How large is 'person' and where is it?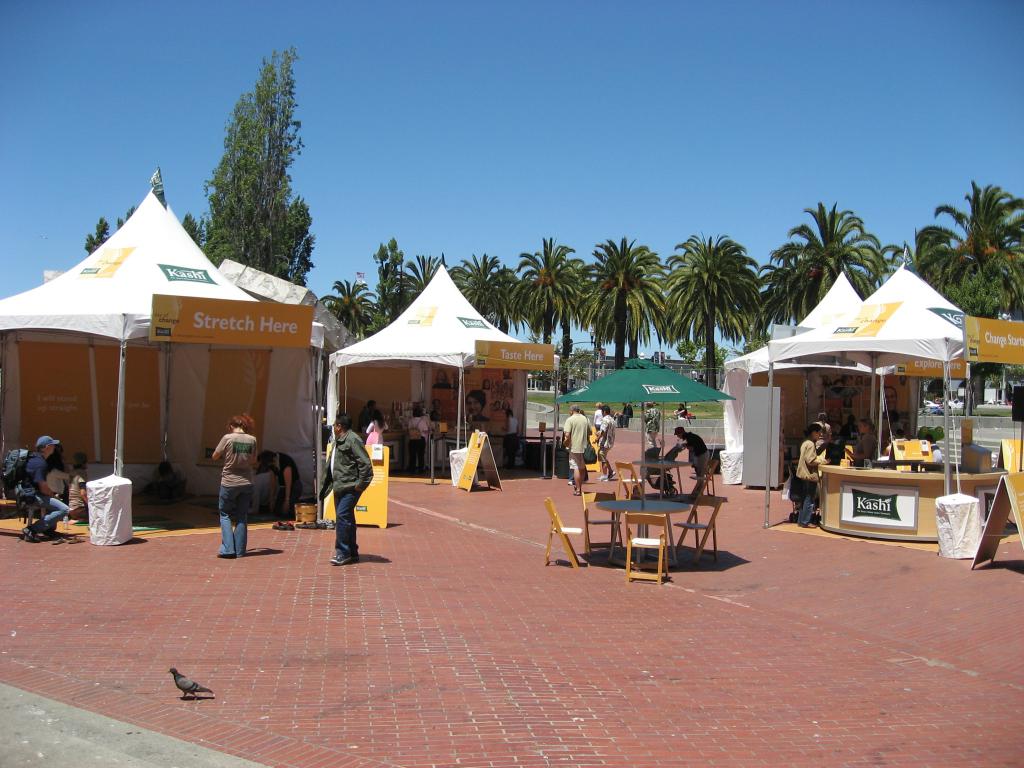
Bounding box: (left=841, top=417, right=874, bottom=468).
